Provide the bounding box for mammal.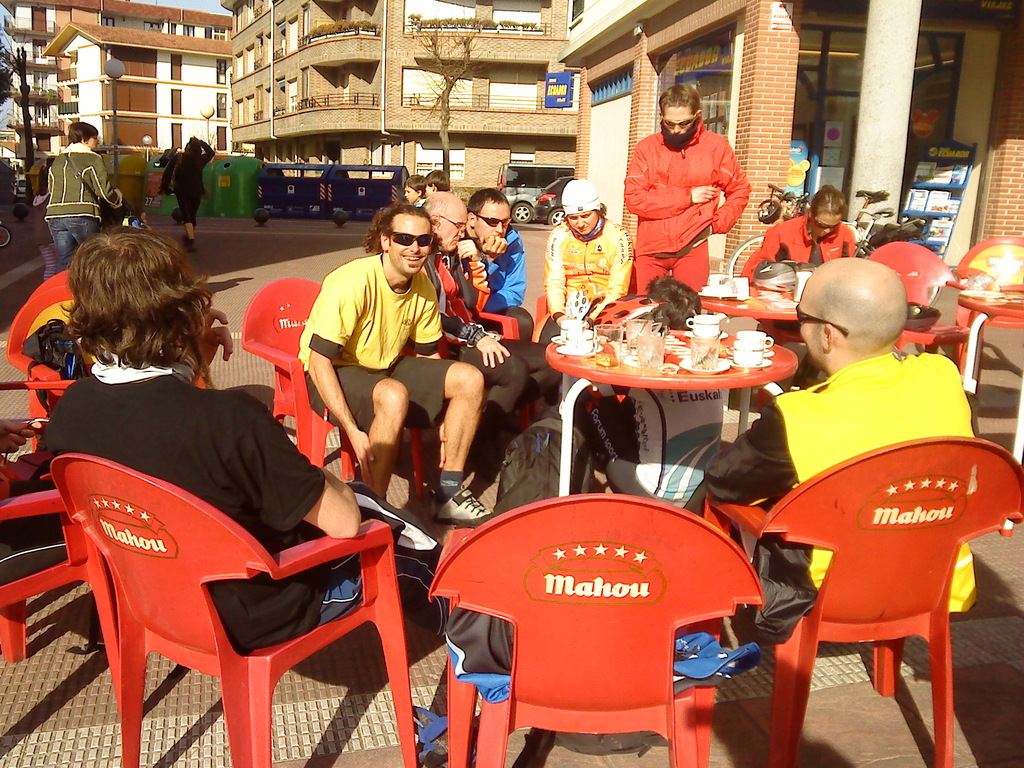
rect(701, 254, 980, 605).
